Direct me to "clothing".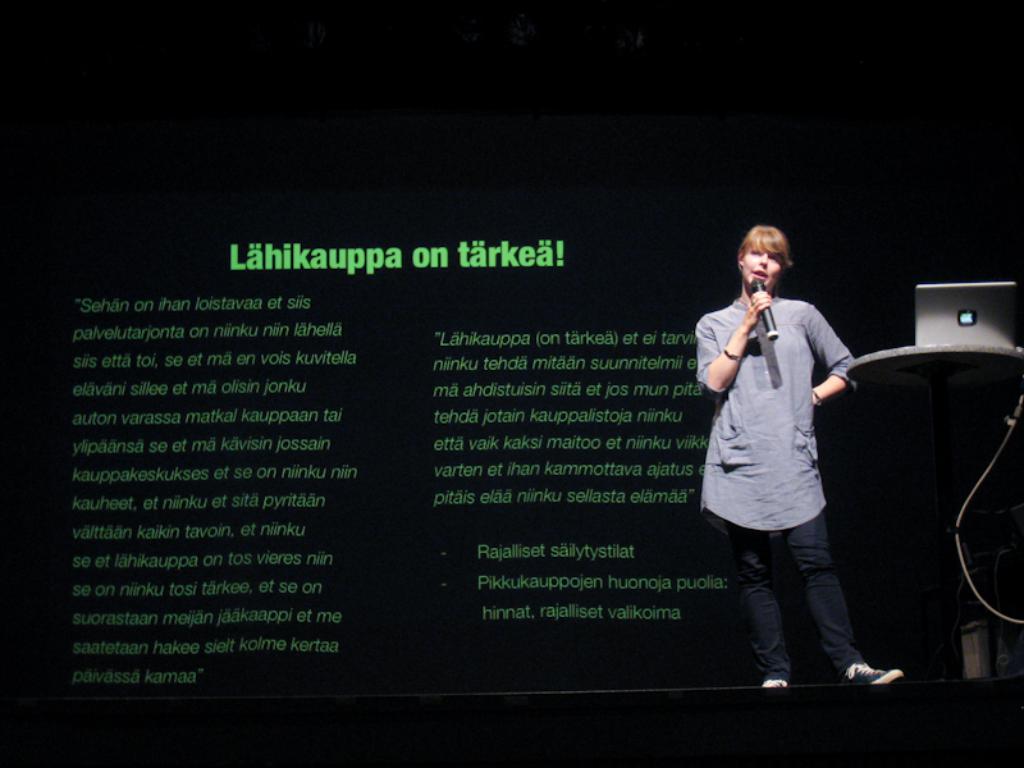
Direction: pyautogui.locateOnScreen(692, 296, 858, 685).
